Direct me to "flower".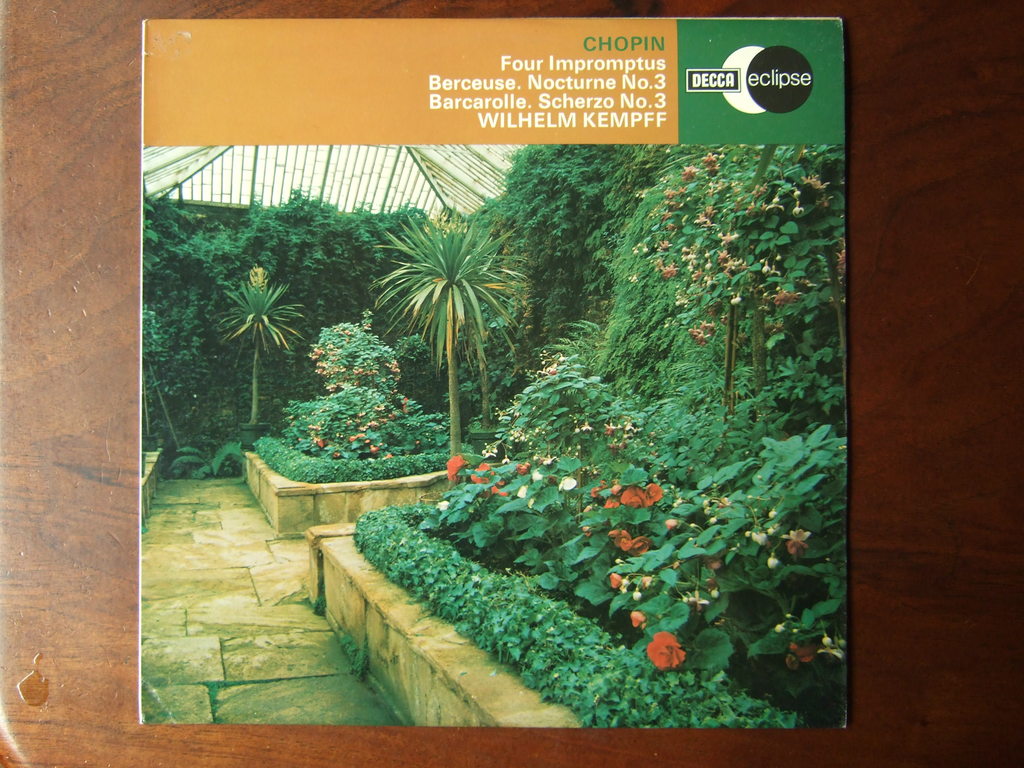
Direction: (473,463,494,484).
